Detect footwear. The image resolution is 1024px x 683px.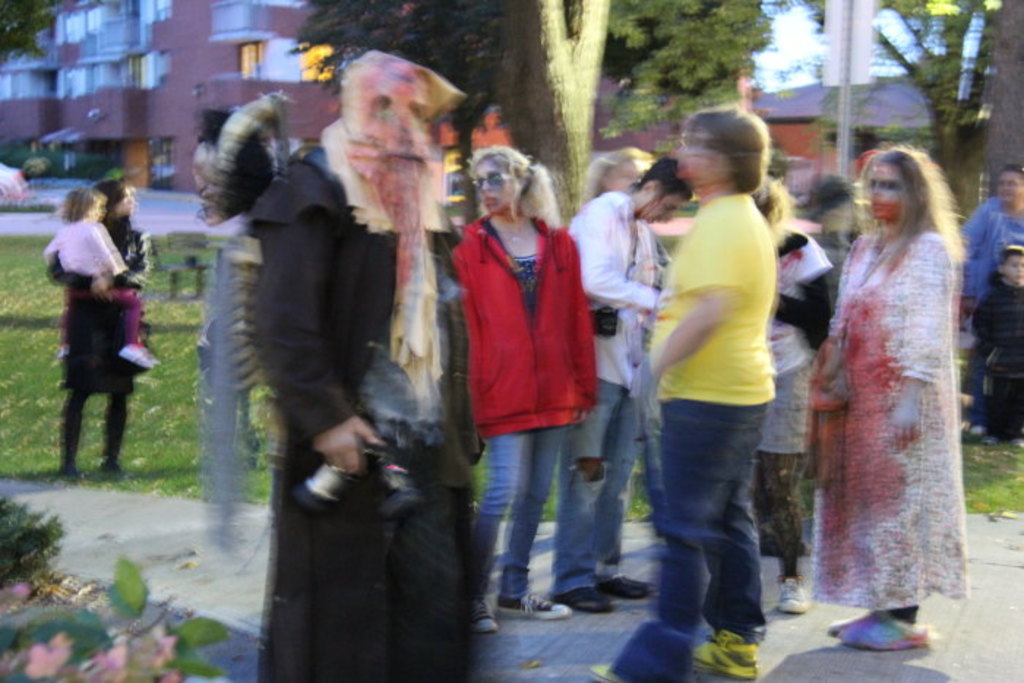
[470, 600, 502, 641].
